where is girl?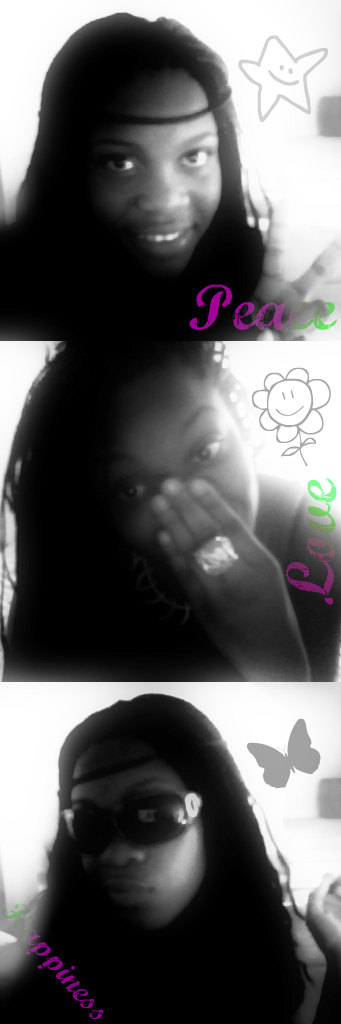
(0,688,340,1023).
